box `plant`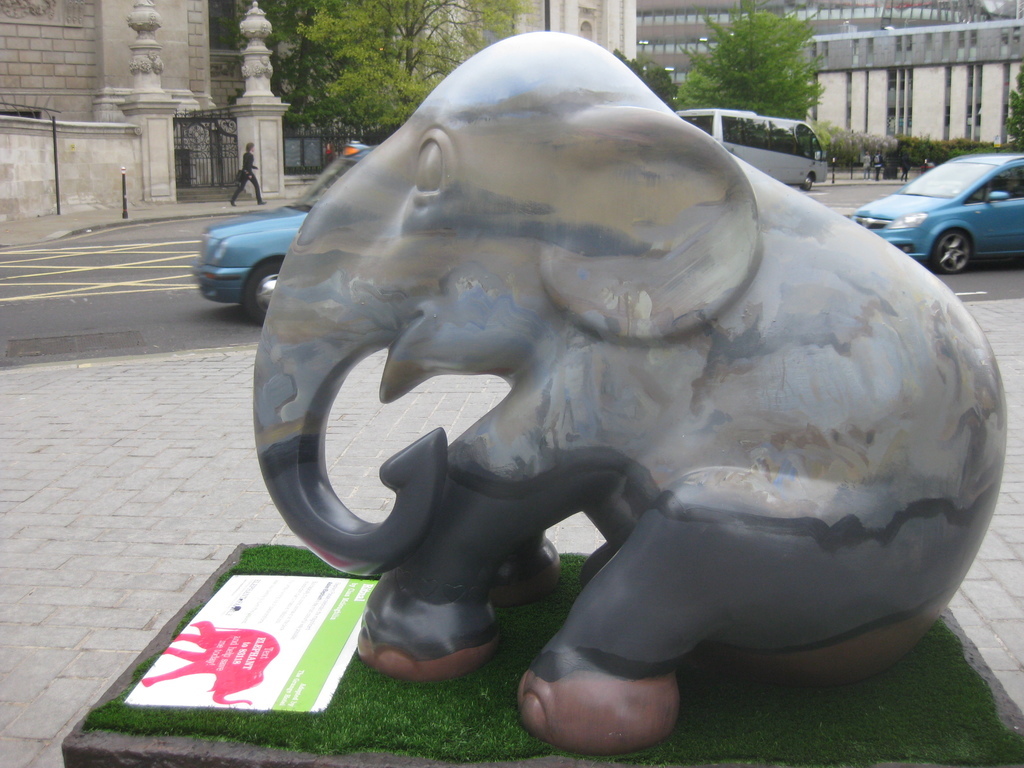
select_region(813, 120, 909, 172)
